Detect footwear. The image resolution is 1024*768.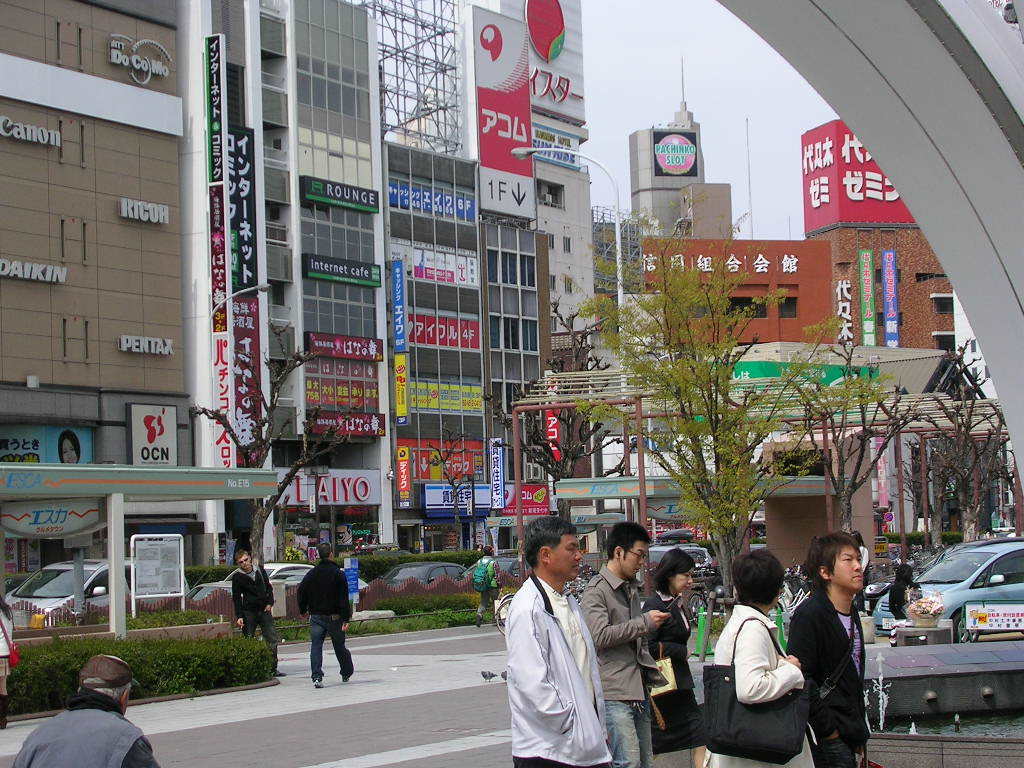
[x1=342, y1=674, x2=349, y2=680].
